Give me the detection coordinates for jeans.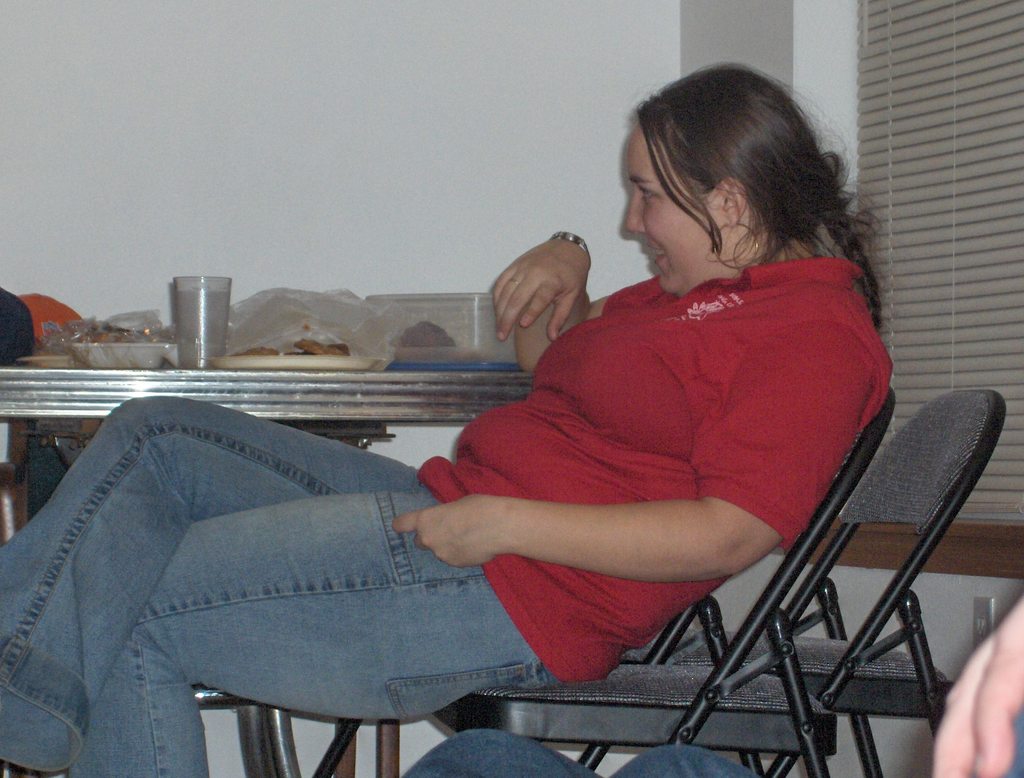
left=26, top=416, right=570, bottom=759.
